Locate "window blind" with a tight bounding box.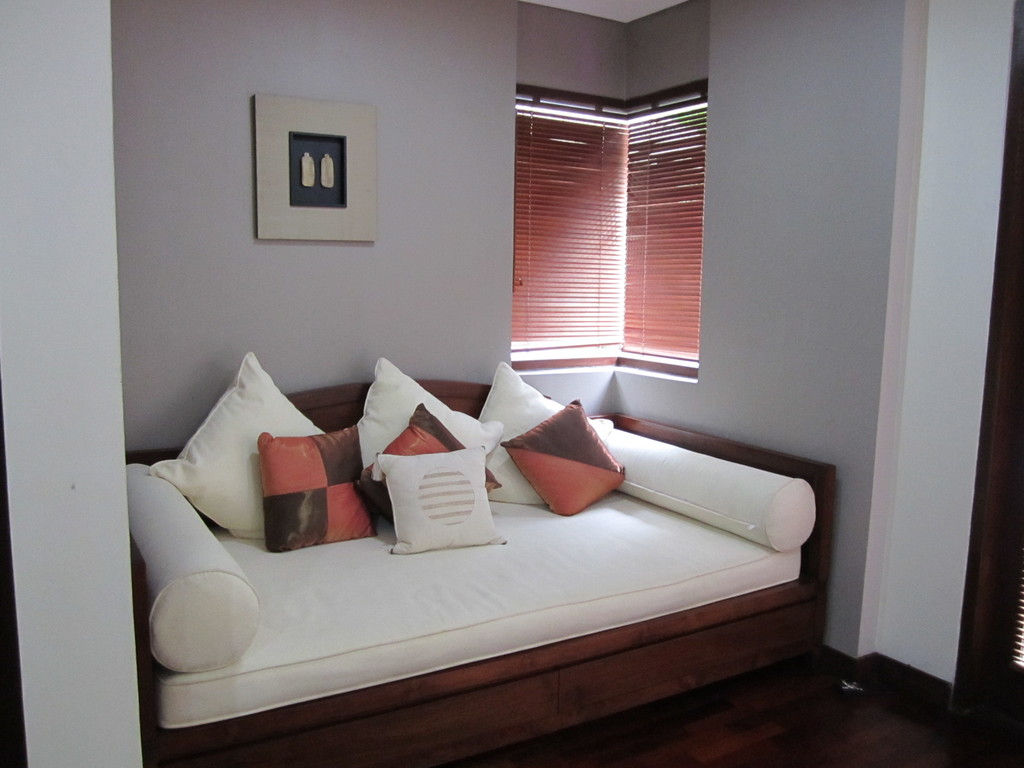
[left=509, top=97, right=707, bottom=367].
